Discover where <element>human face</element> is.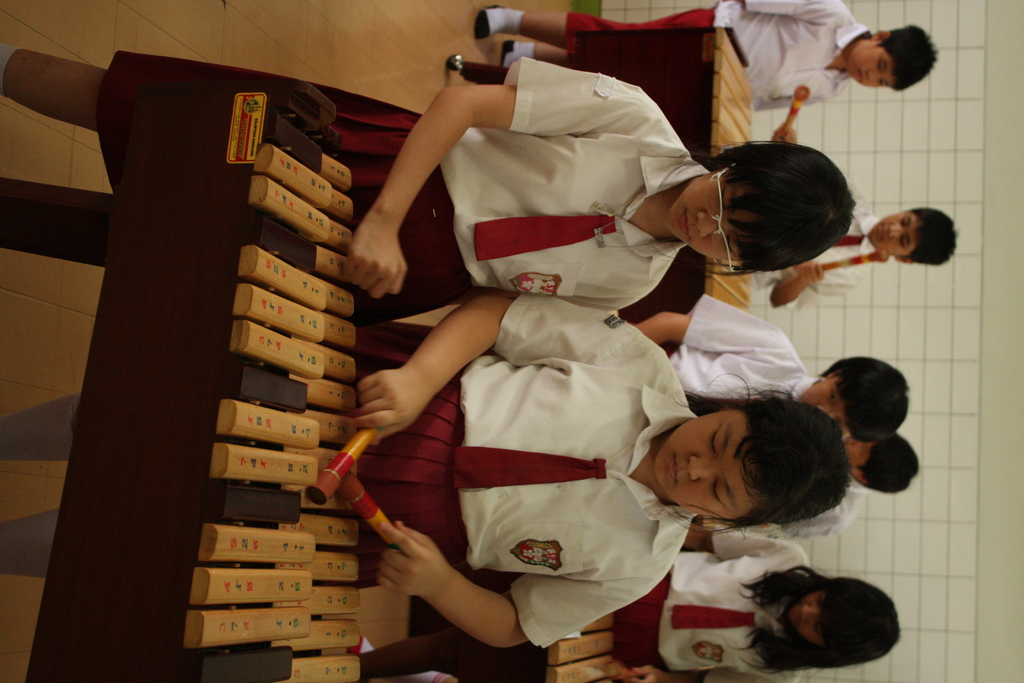
Discovered at {"left": 841, "top": 432, "right": 866, "bottom": 467}.
